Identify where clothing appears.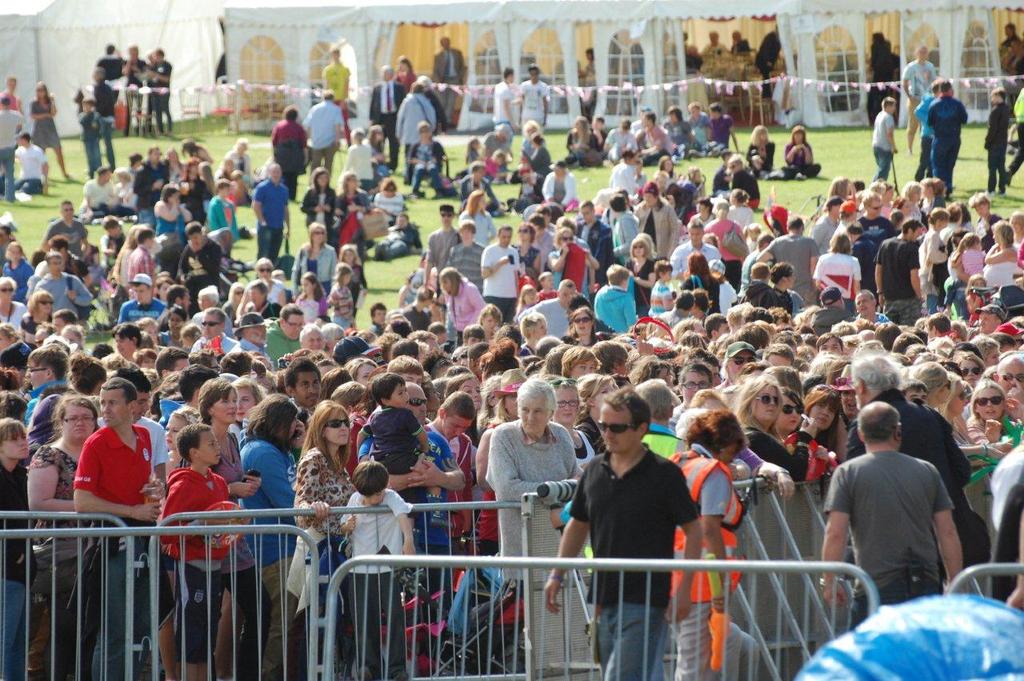
Appears at x1=822, y1=445, x2=952, y2=626.
